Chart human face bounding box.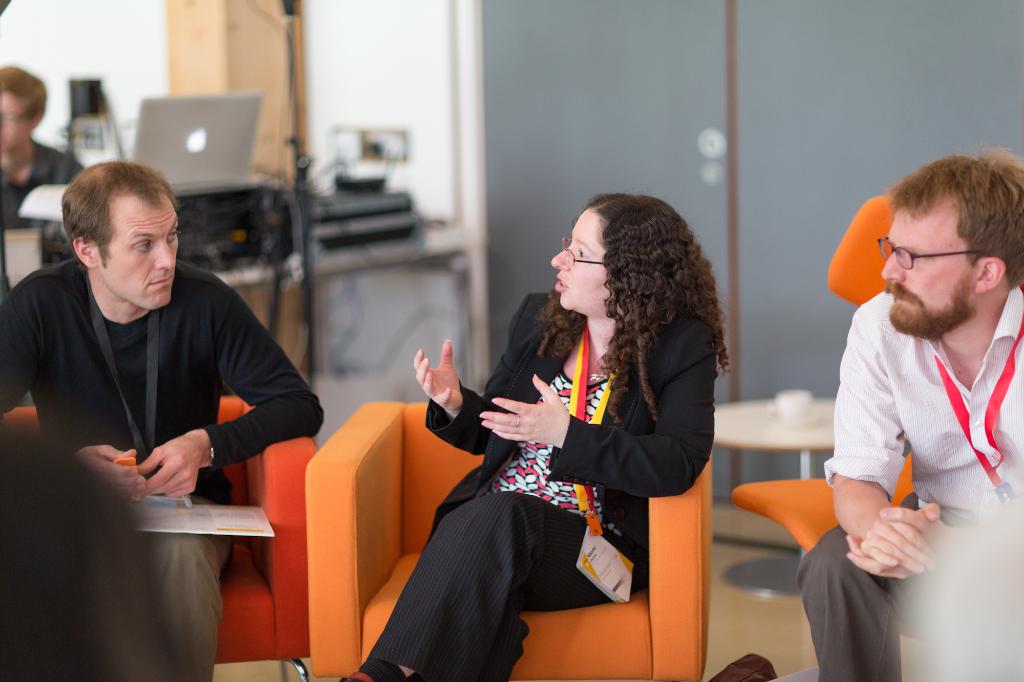
Charted: 552 210 608 310.
